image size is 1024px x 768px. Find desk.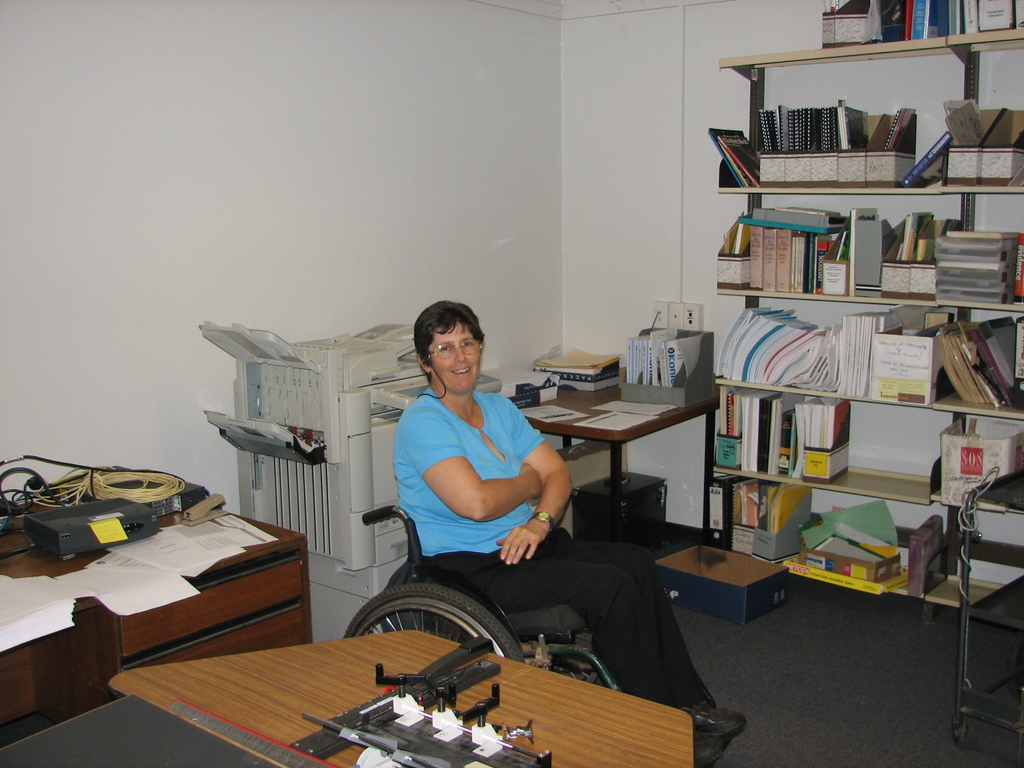
516/367/719/549.
